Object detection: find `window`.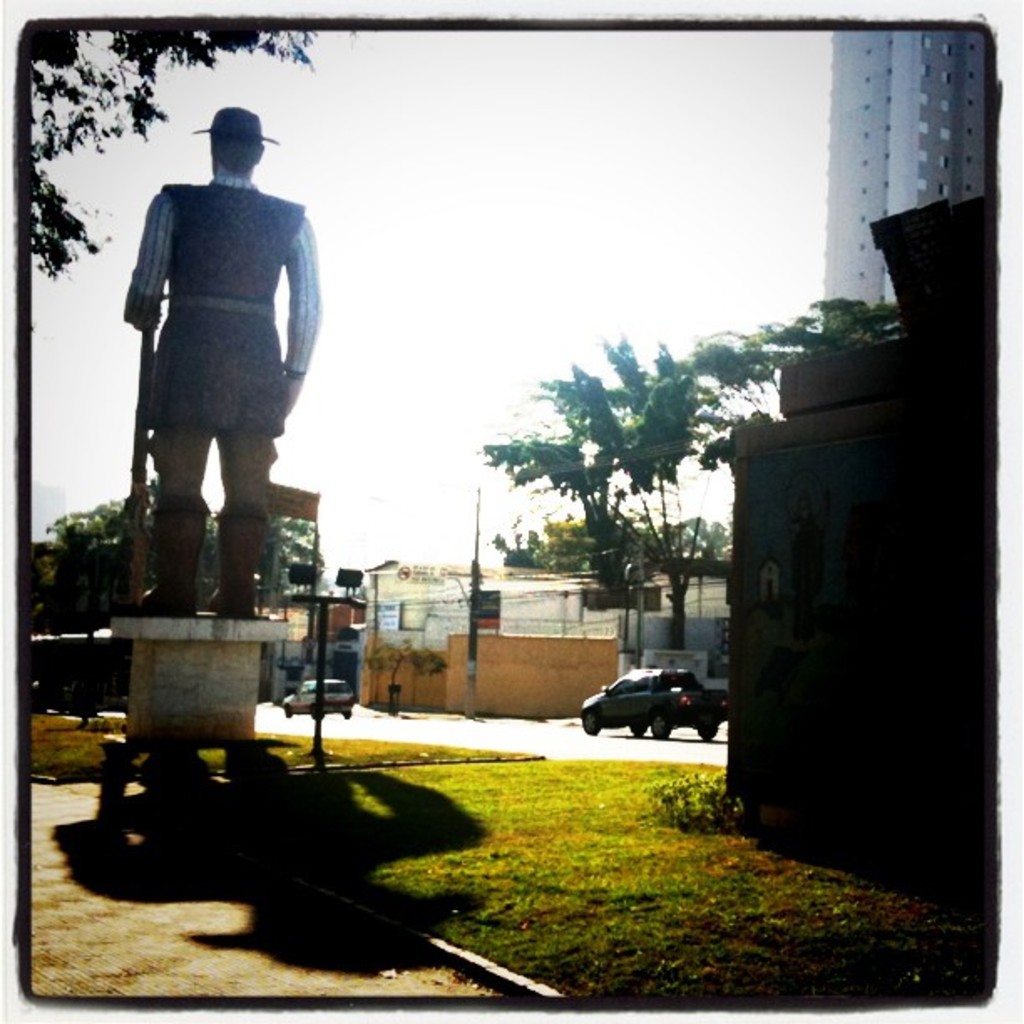
Rect(934, 181, 952, 196).
